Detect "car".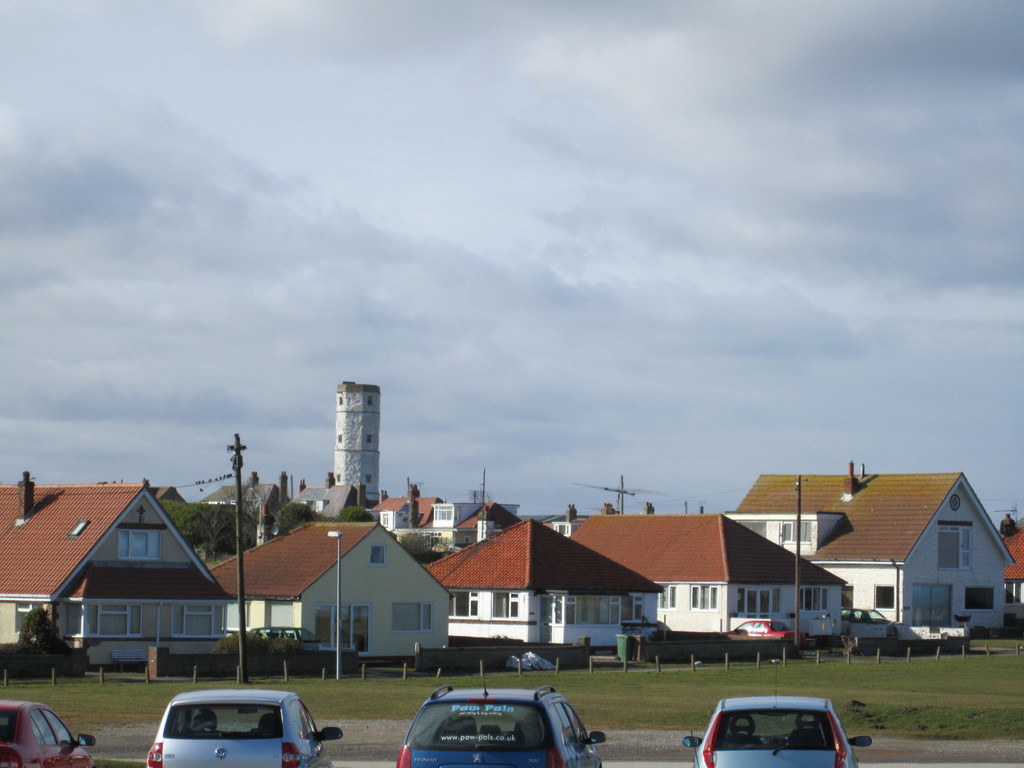
Detected at 727:616:804:640.
